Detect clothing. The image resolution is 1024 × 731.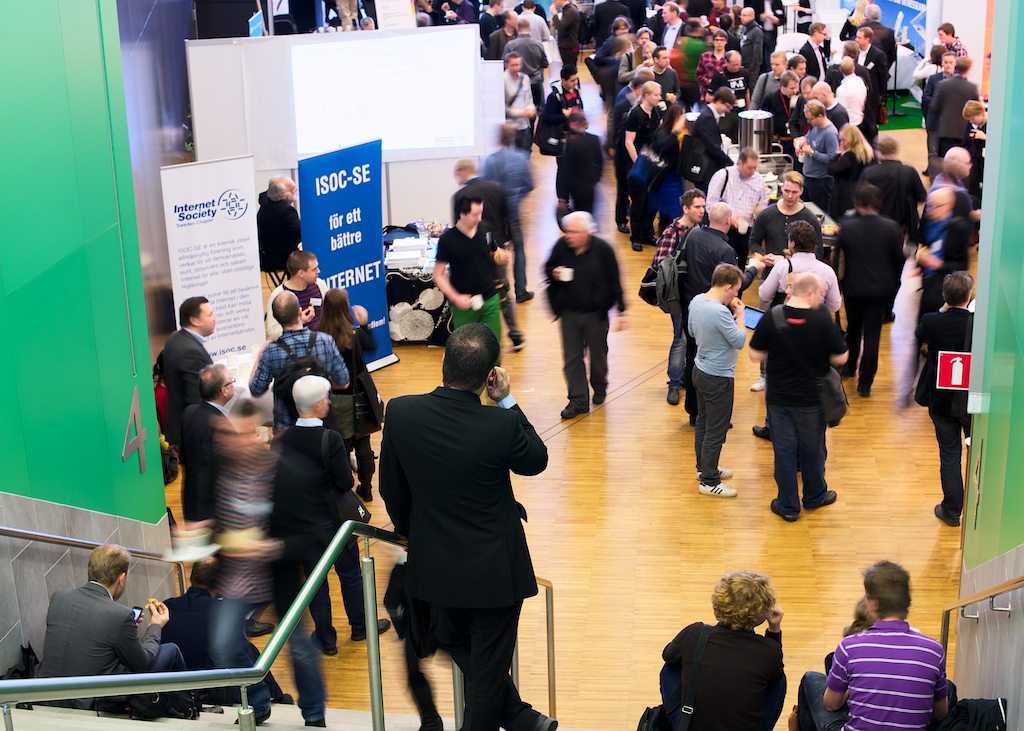
430 597 547 730.
